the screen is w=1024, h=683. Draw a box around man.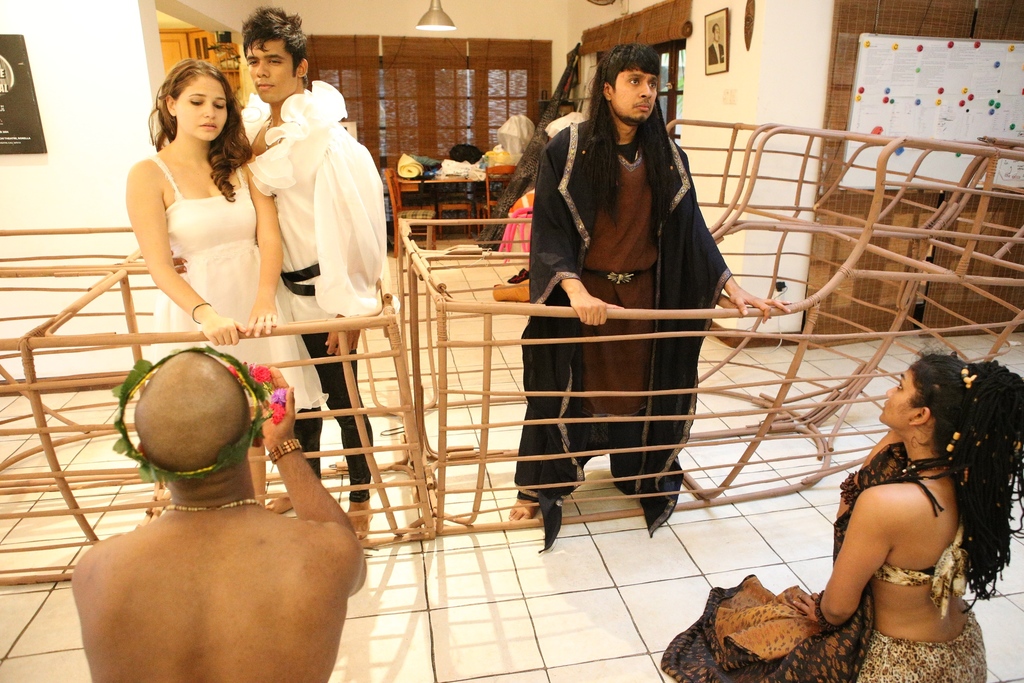
left=64, top=341, right=365, bottom=682.
